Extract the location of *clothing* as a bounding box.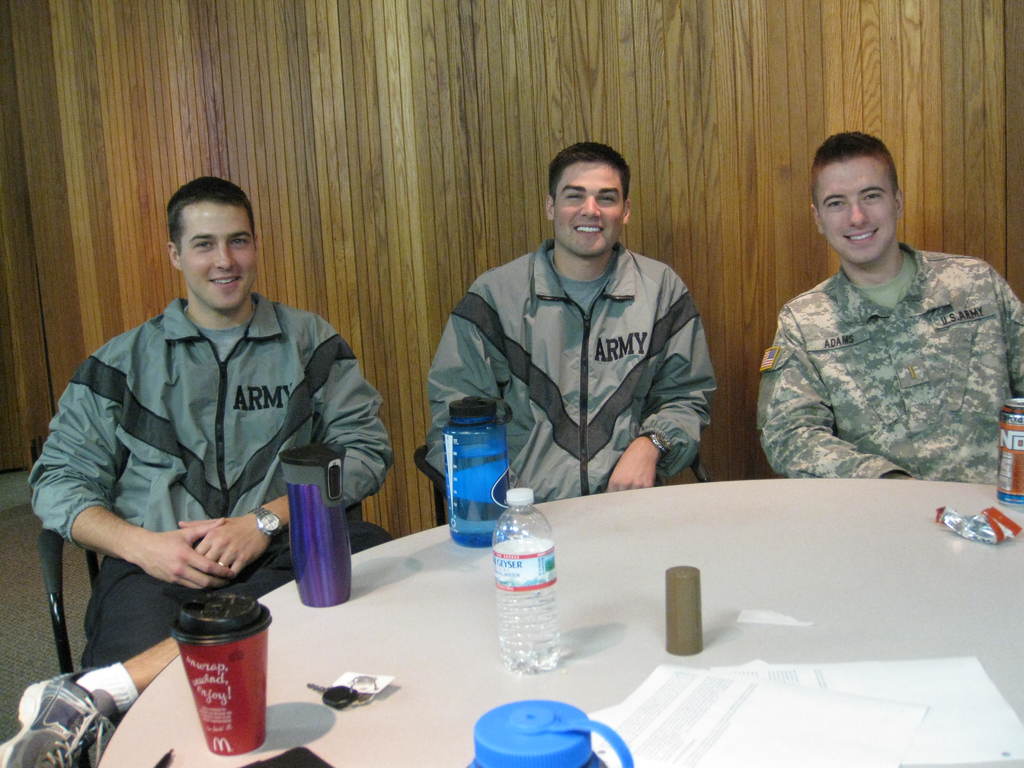
left=762, top=241, right=1023, bottom=484.
